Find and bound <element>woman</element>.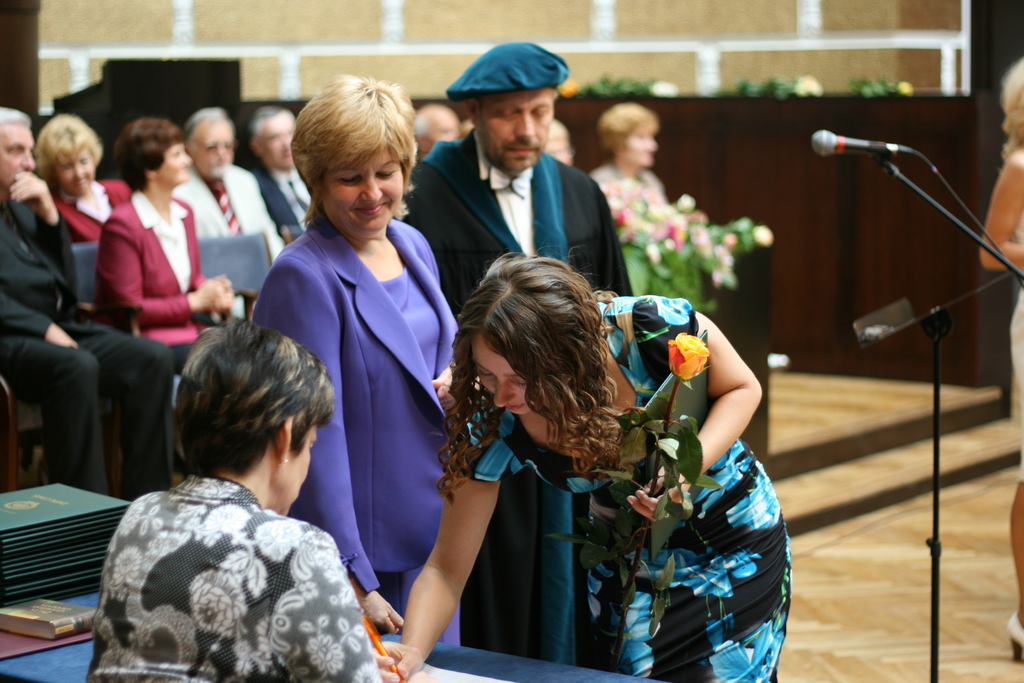
Bound: Rect(593, 102, 668, 236).
